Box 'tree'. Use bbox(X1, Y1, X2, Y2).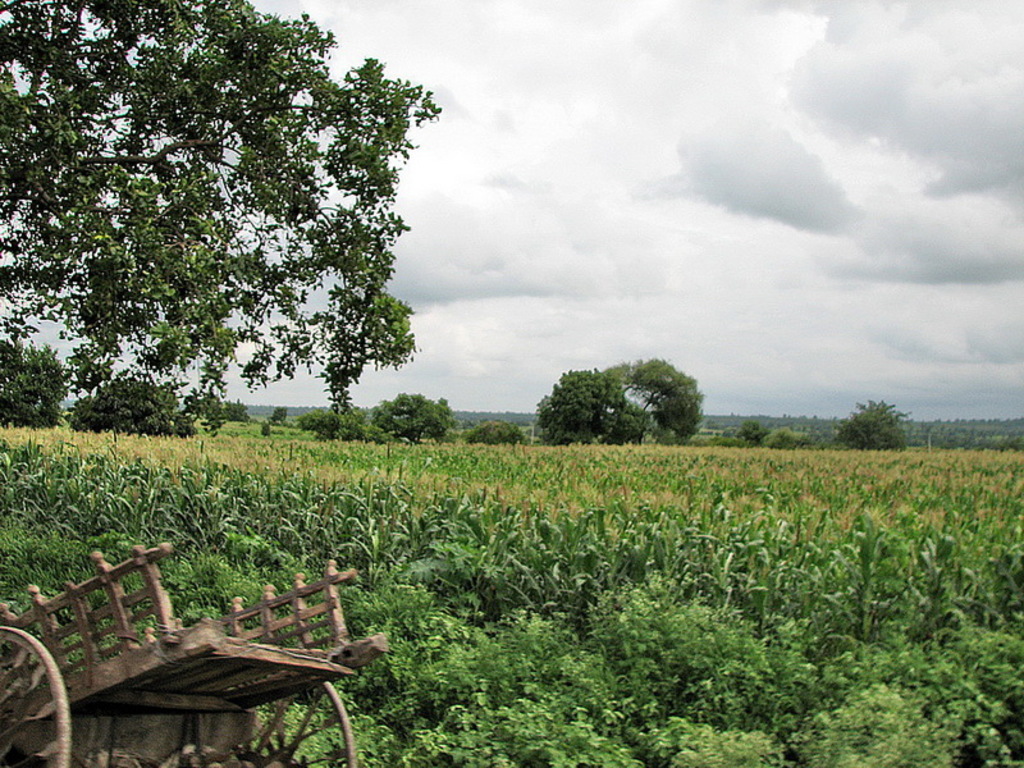
bbox(605, 356, 705, 439).
